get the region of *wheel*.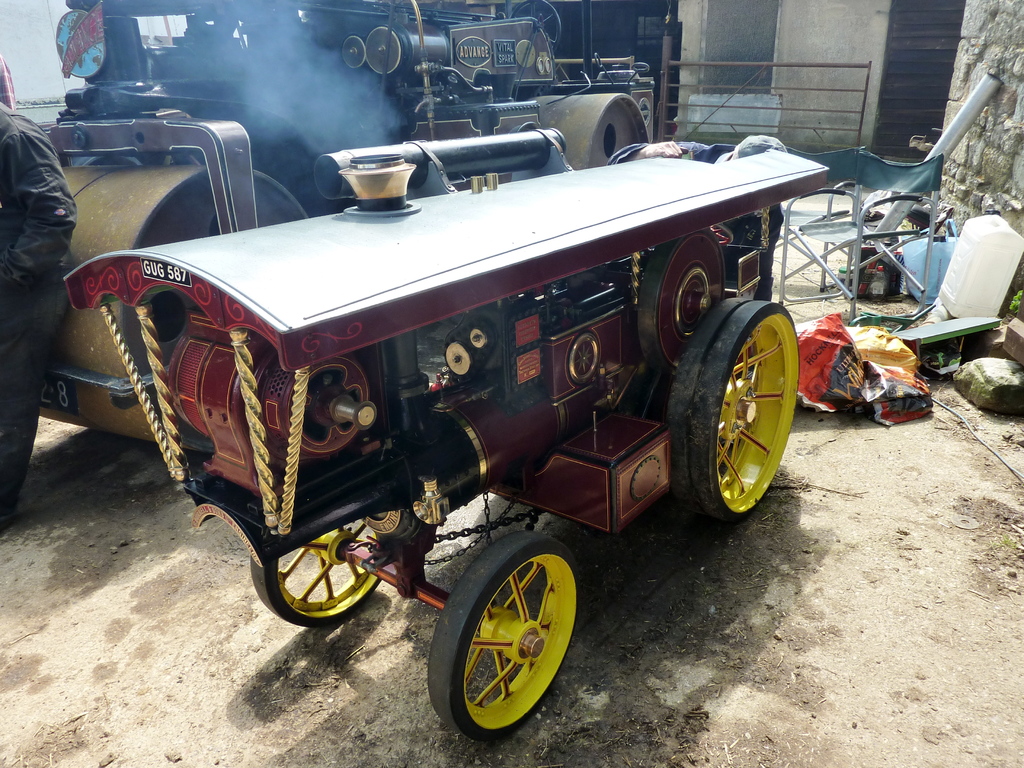
BBox(512, 0, 561, 53).
